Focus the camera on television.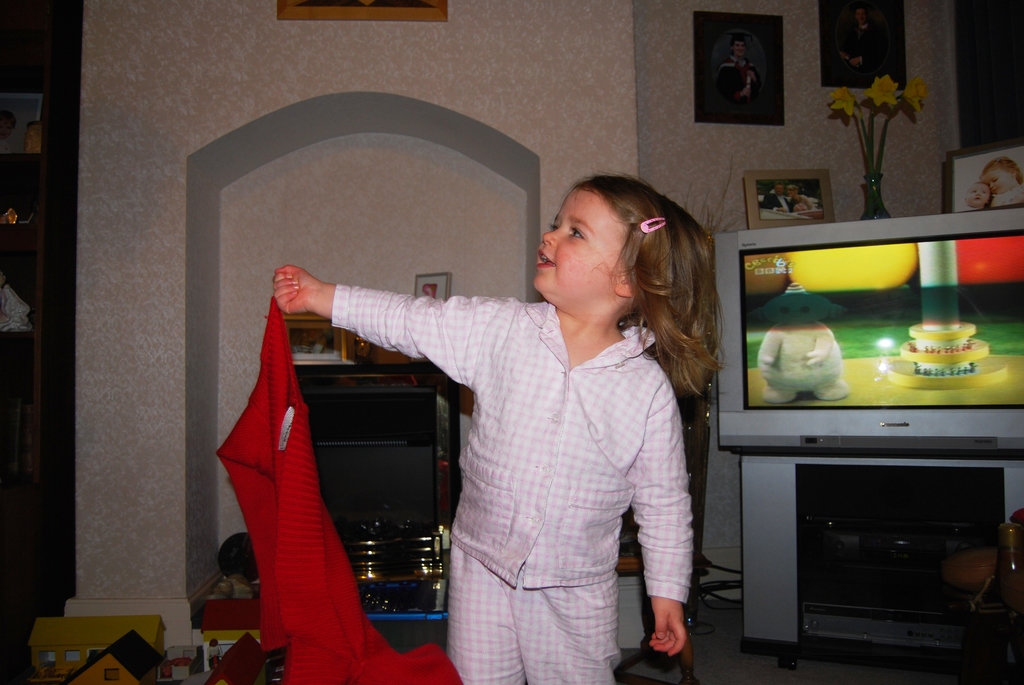
Focus region: detection(714, 207, 1023, 457).
